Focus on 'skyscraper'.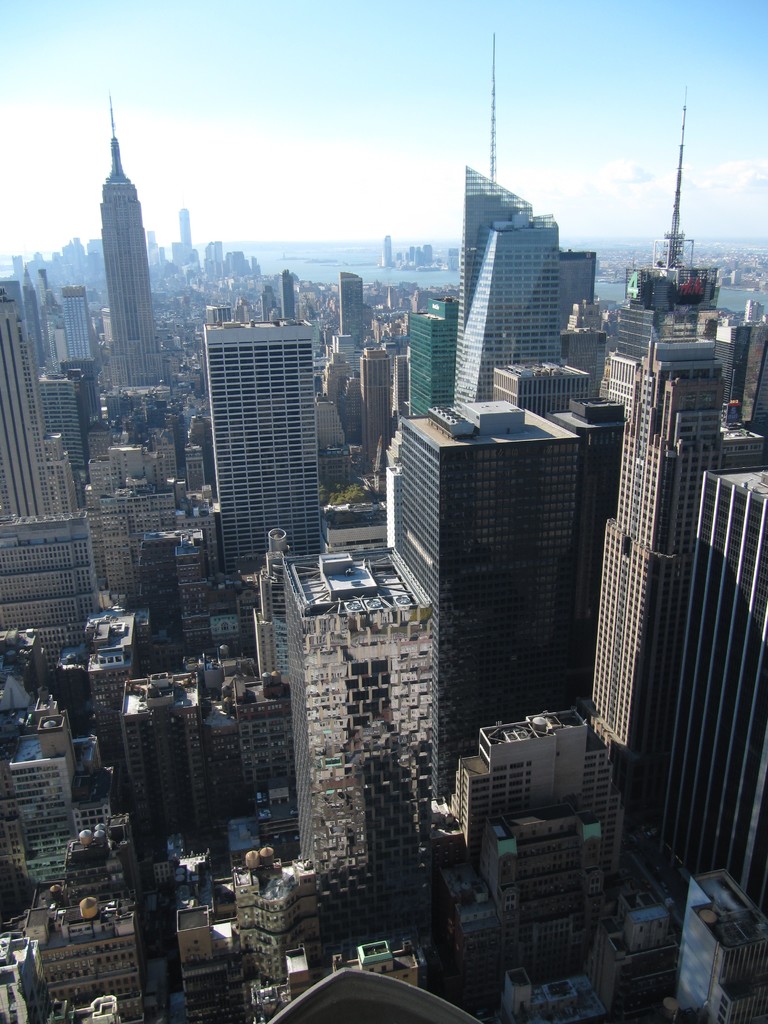
Focused at BBox(0, 276, 68, 540).
